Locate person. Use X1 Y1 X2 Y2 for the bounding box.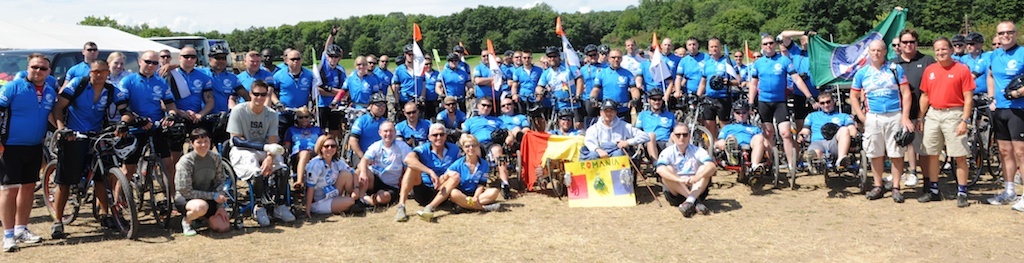
165 121 233 232.
